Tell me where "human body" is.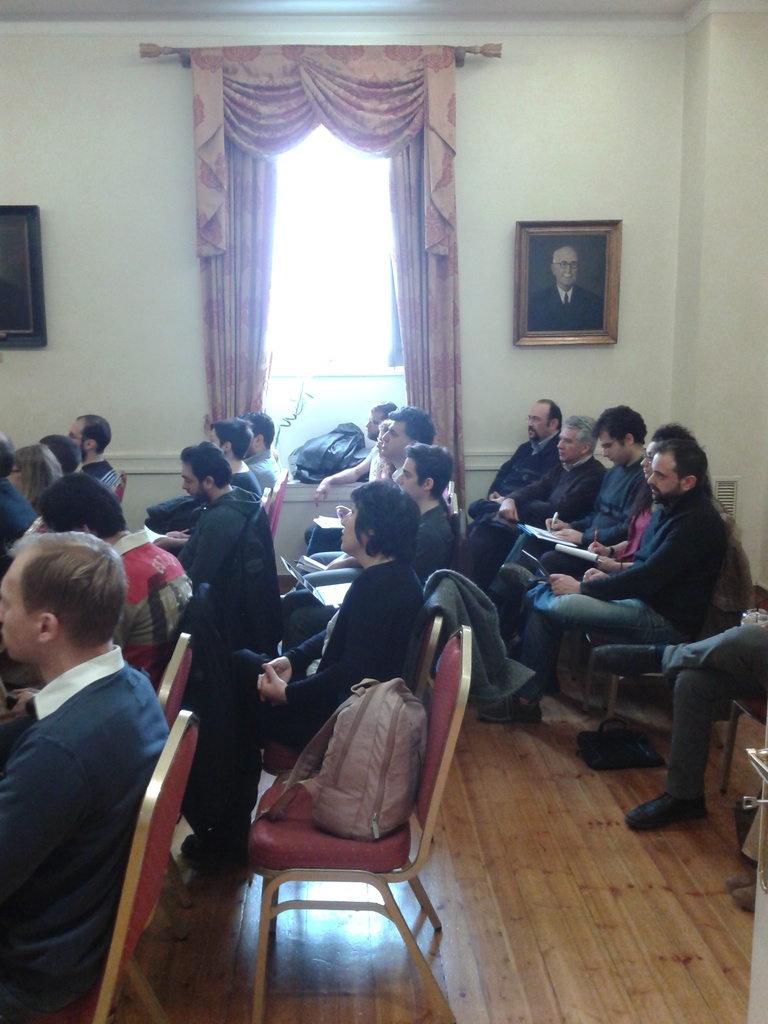
"human body" is at 244:447:282:495.
